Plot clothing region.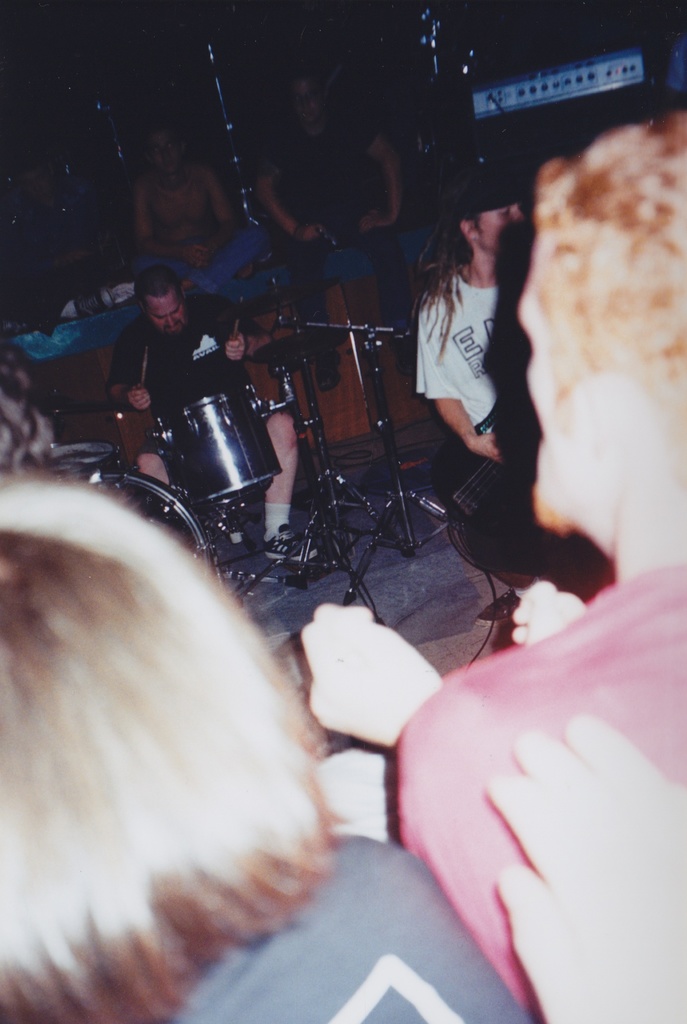
Plotted at (left=130, top=227, right=274, bottom=297).
